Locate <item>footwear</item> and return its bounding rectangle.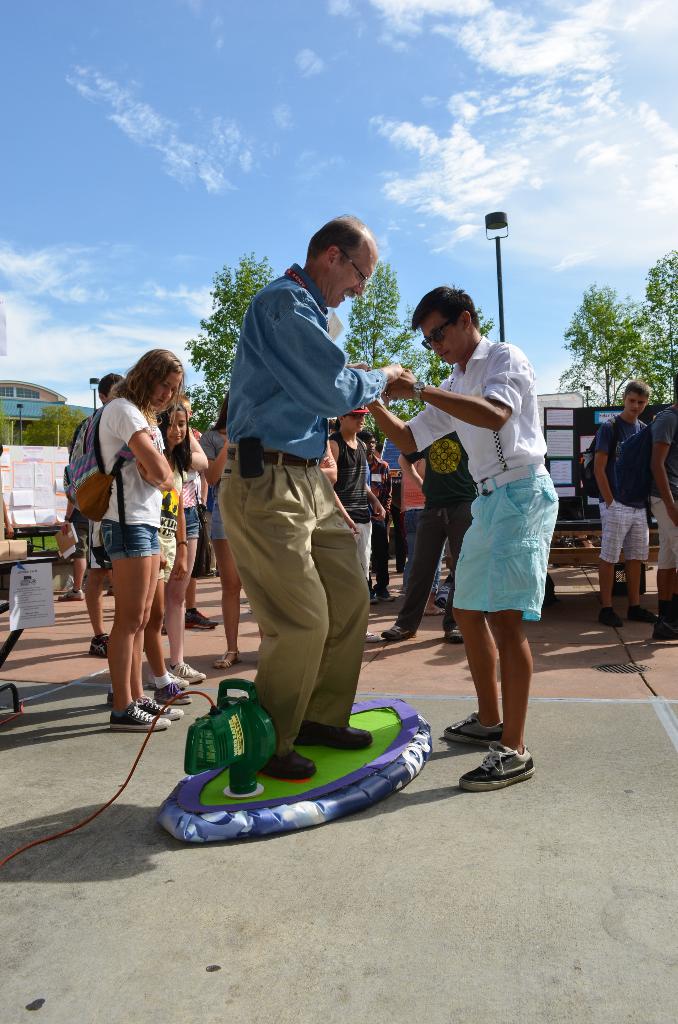
rect(300, 726, 377, 753).
